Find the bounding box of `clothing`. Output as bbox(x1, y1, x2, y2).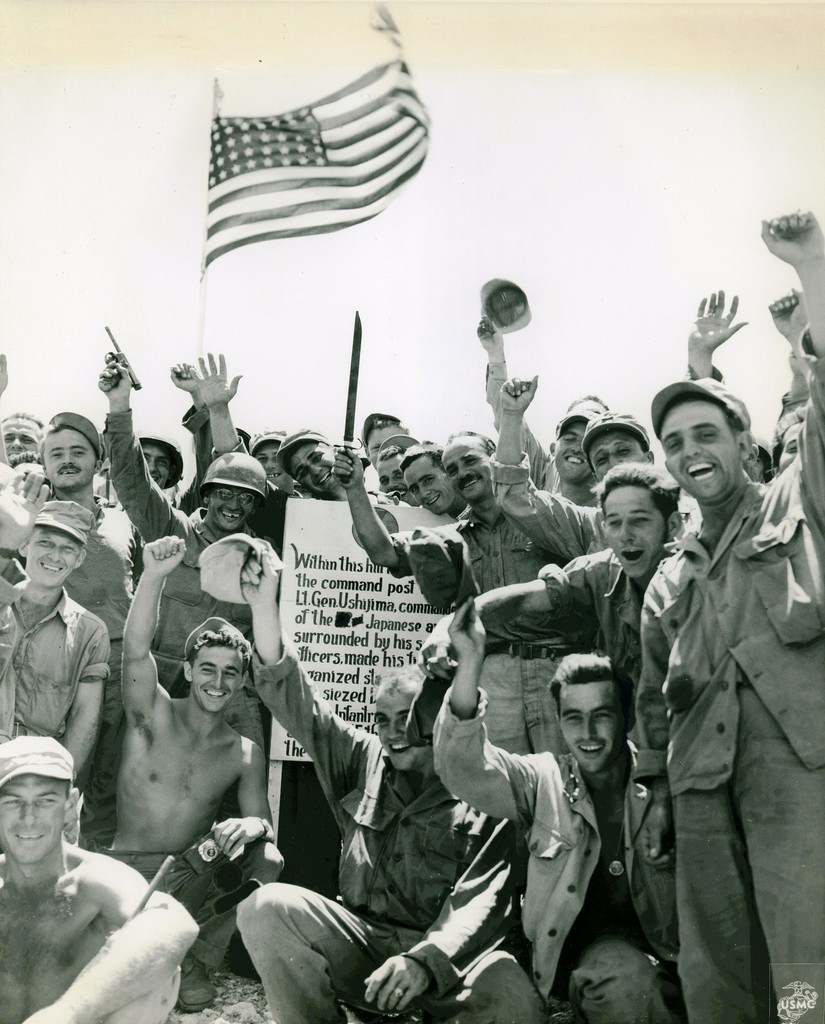
bbox(0, 592, 108, 753).
